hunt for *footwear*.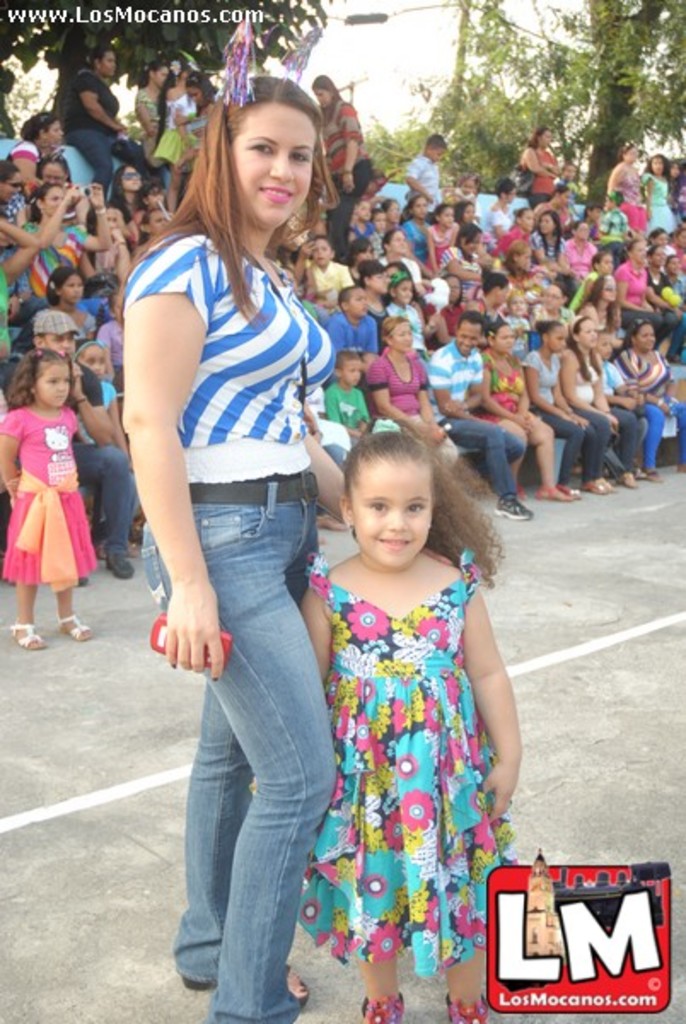
Hunted down at left=454, top=986, right=491, bottom=1022.
